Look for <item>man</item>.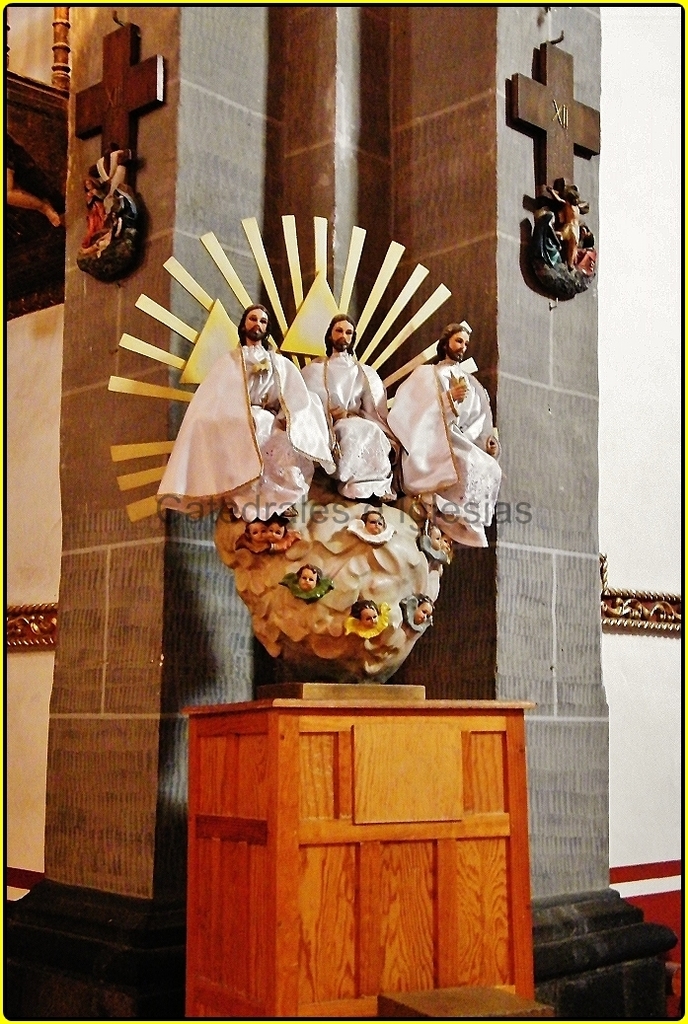
Found: BBox(381, 312, 497, 544).
